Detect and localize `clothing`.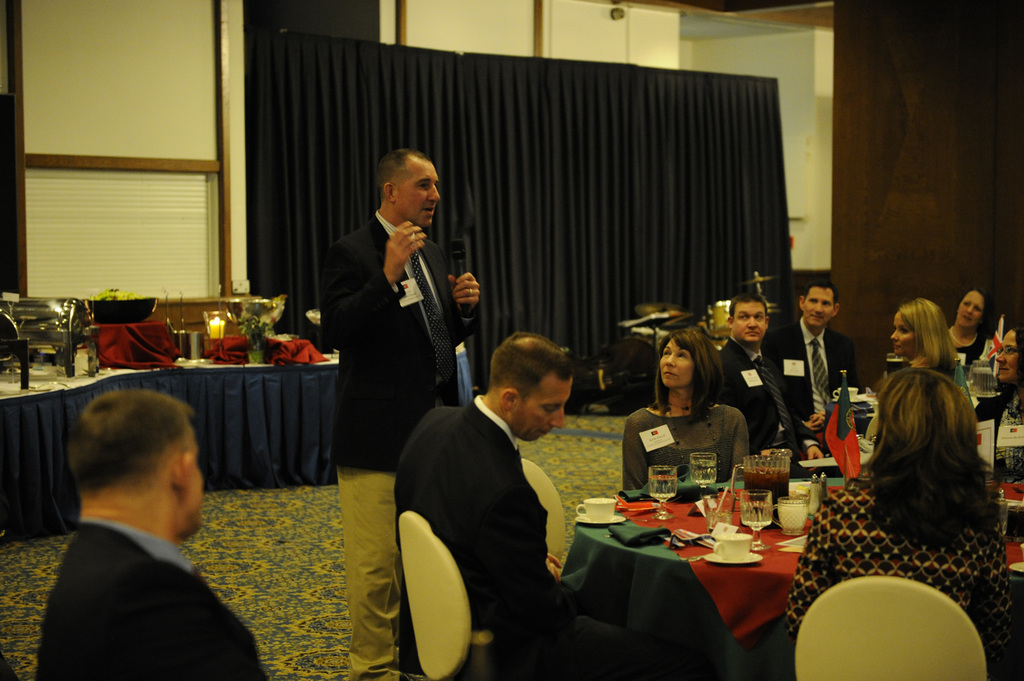
Localized at BBox(946, 325, 989, 376).
